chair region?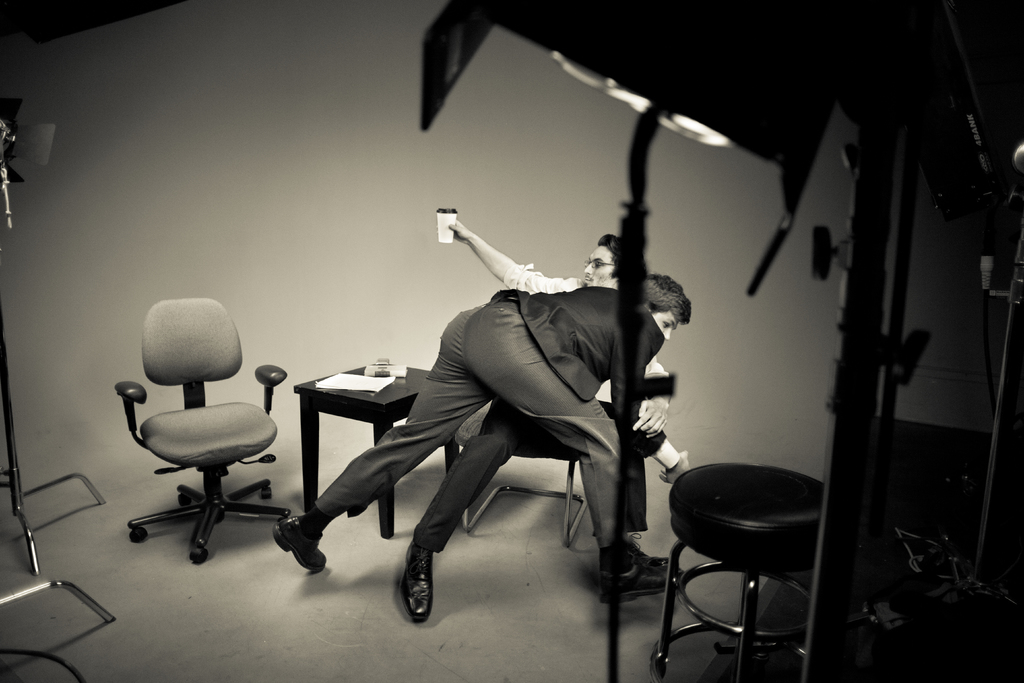
bbox=(109, 293, 289, 571)
